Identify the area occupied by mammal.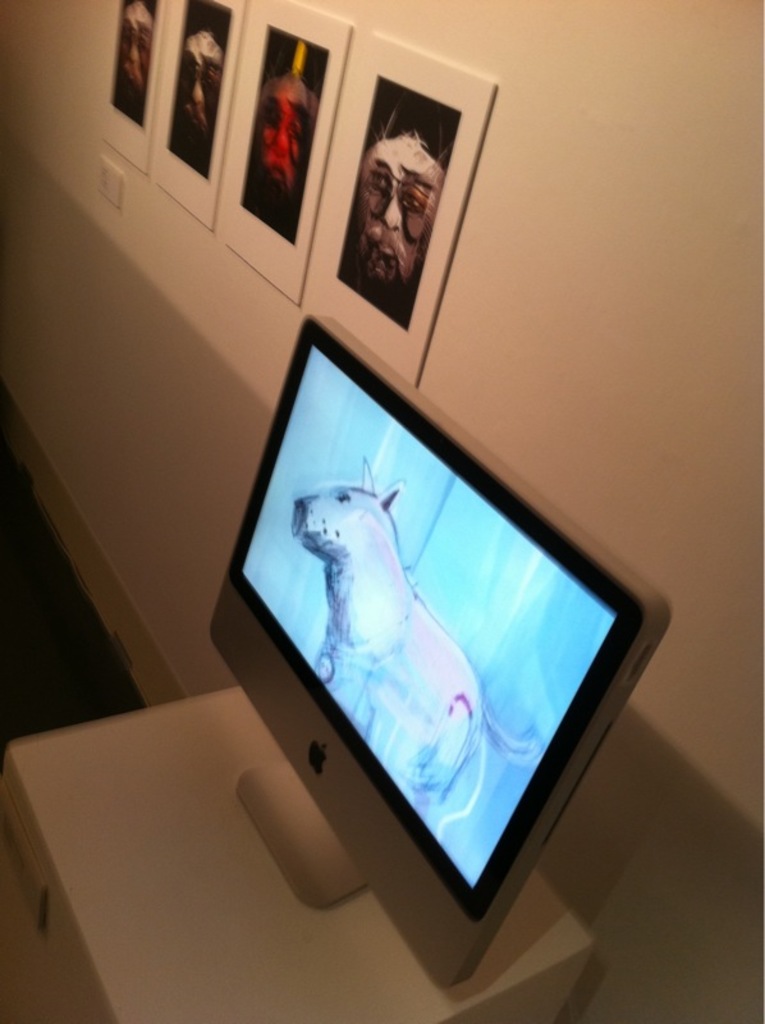
Area: [left=362, top=110, right=443, bottom=308].
